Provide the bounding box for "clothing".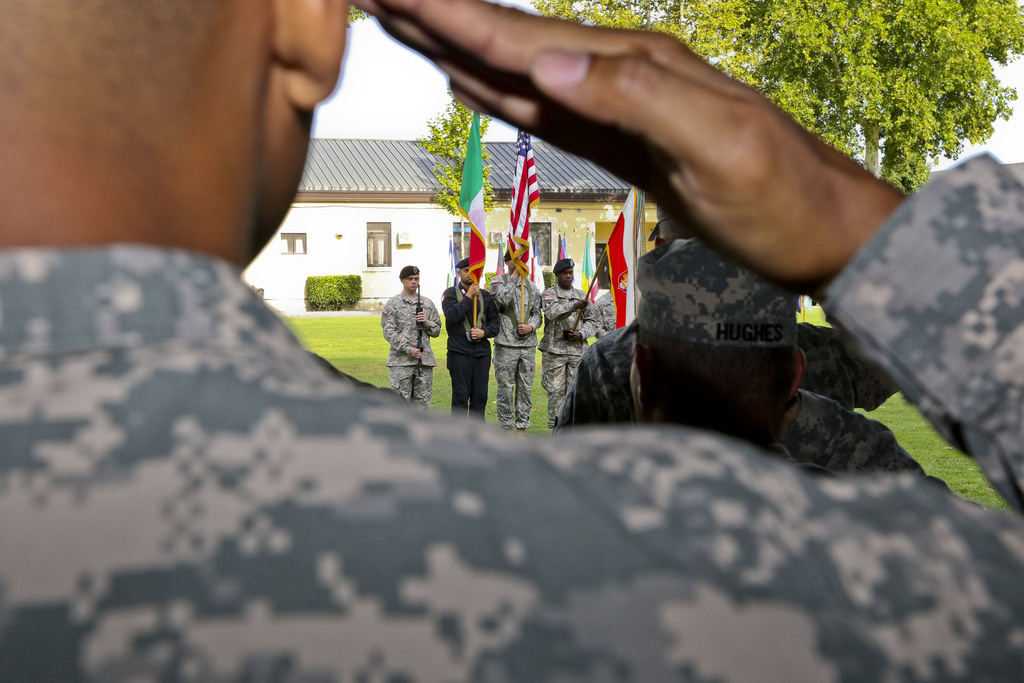
{"x1": 374, "y1": 265, "x2": 440, "y2": 393}.
